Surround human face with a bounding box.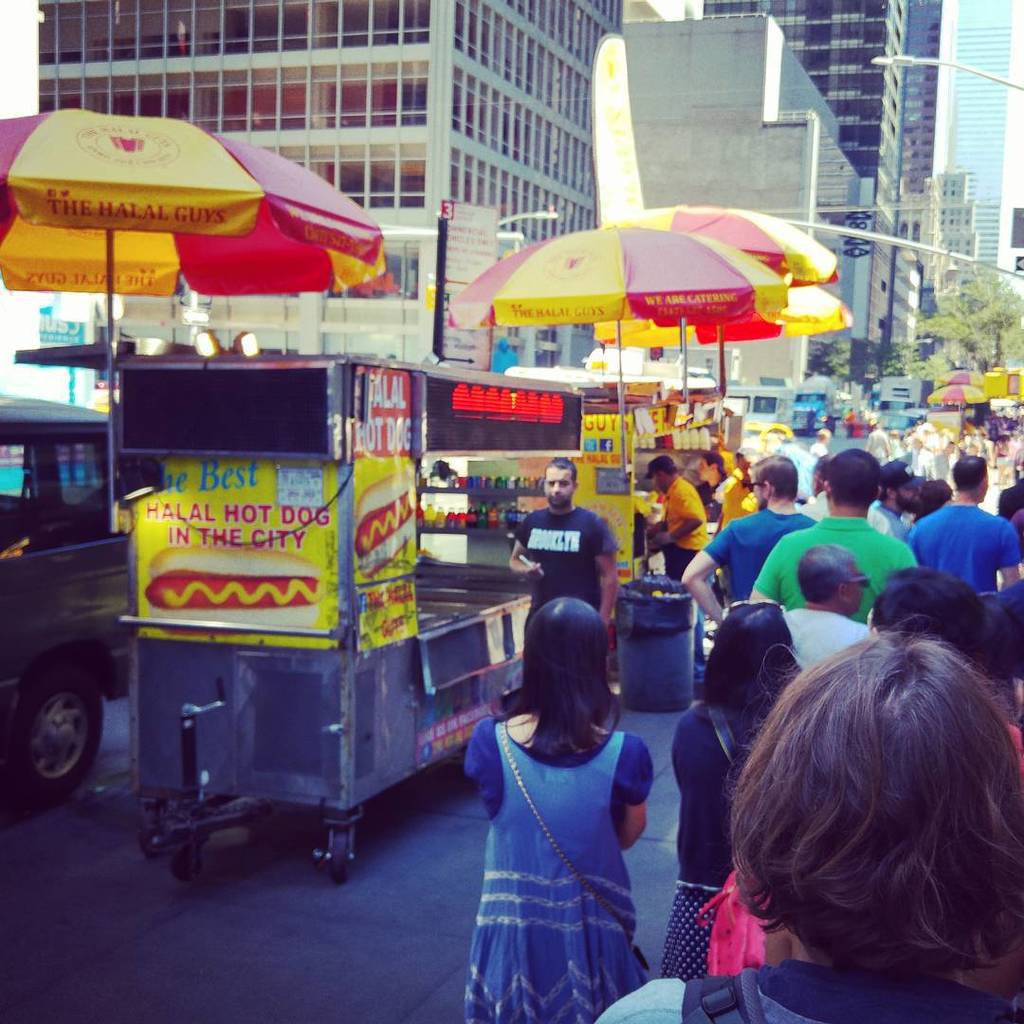
<box>978,472,990,501</box>.
